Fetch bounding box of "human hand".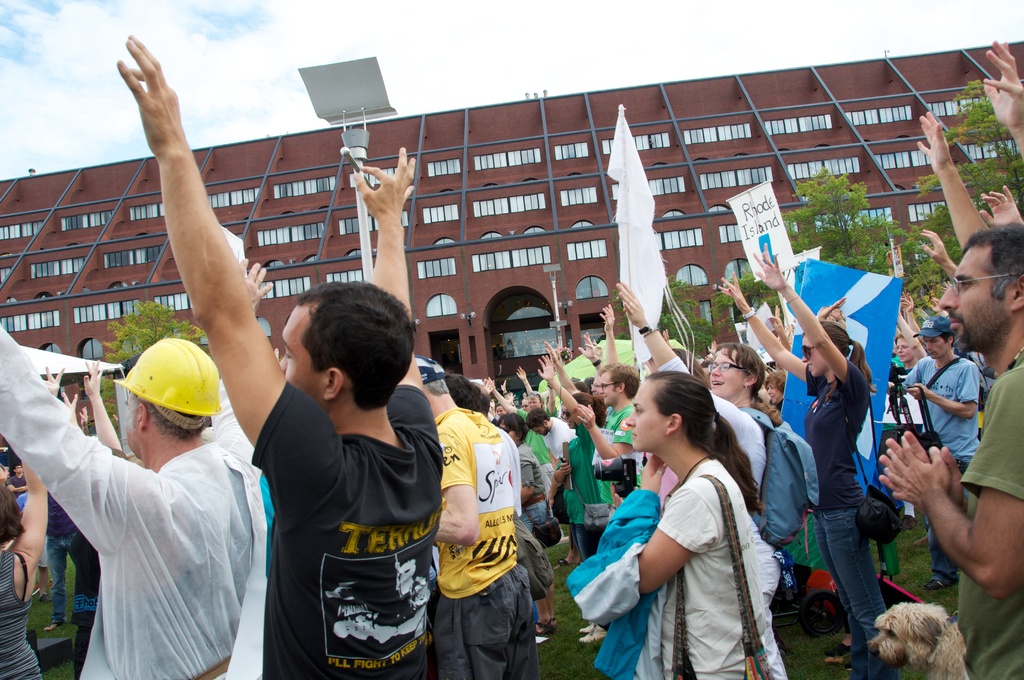
Bbox: (84,357,107,401).
